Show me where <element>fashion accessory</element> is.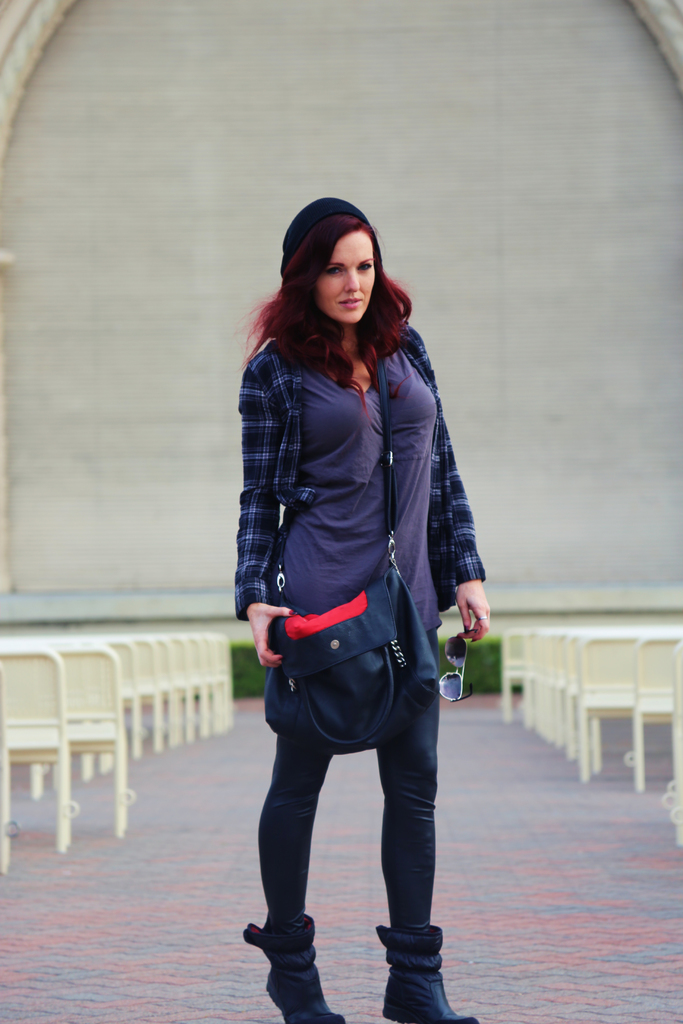
<element>fashion accessory</element> is at bbox(434, 626, 474, 705).
